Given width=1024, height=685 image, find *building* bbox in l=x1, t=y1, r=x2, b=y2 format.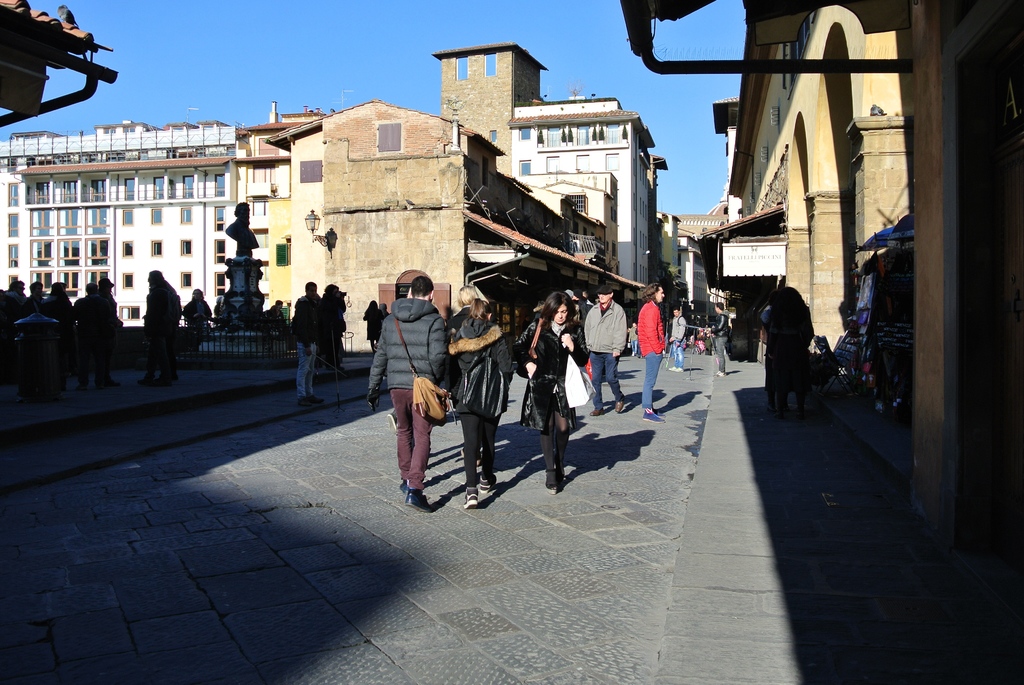
l=723, t=33, r=911, b=355.
